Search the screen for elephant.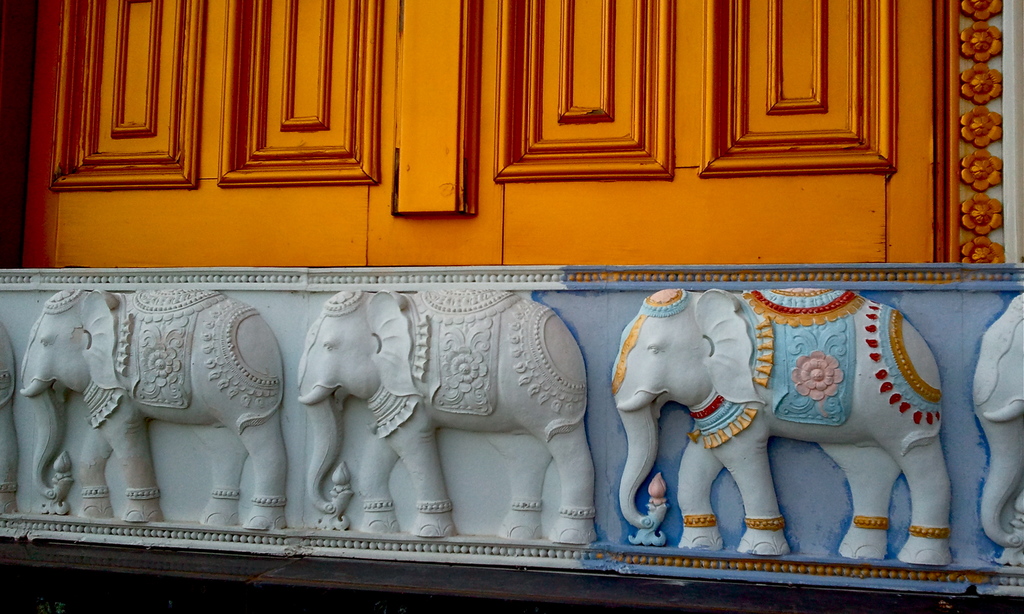
Found at (left=0, top=322, right=20, bottom=527).
